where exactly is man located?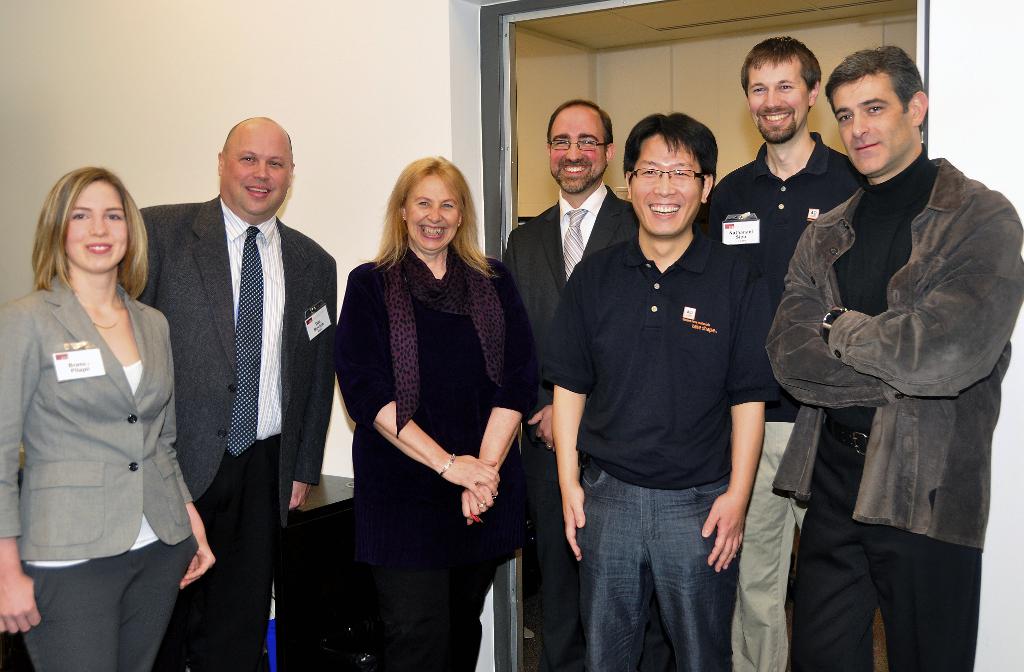
Its bounding box is x1=131, y1=114, x2=341, y2=671.
